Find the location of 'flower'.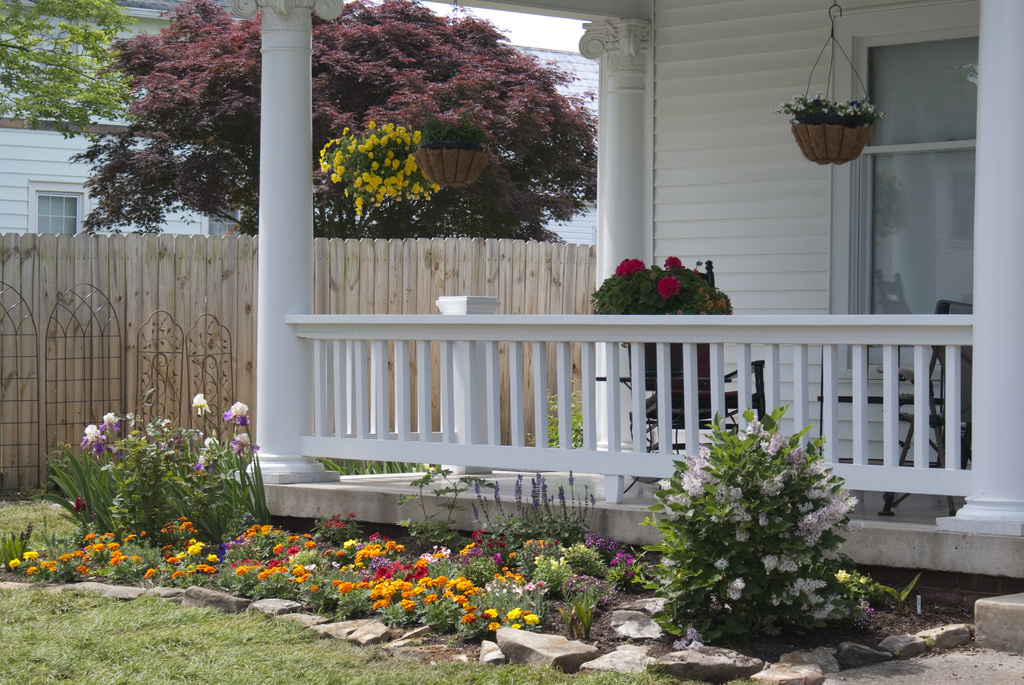
Location: 611, 258, 647, 276.
